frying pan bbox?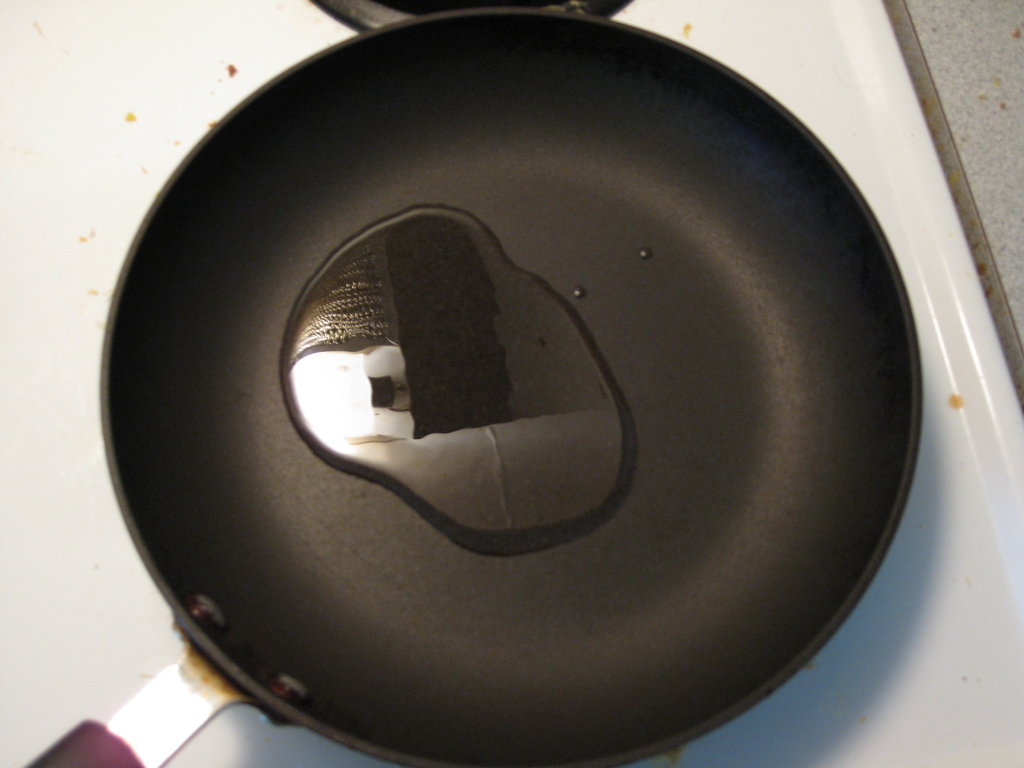
box=[17, 13, 922, 767]
